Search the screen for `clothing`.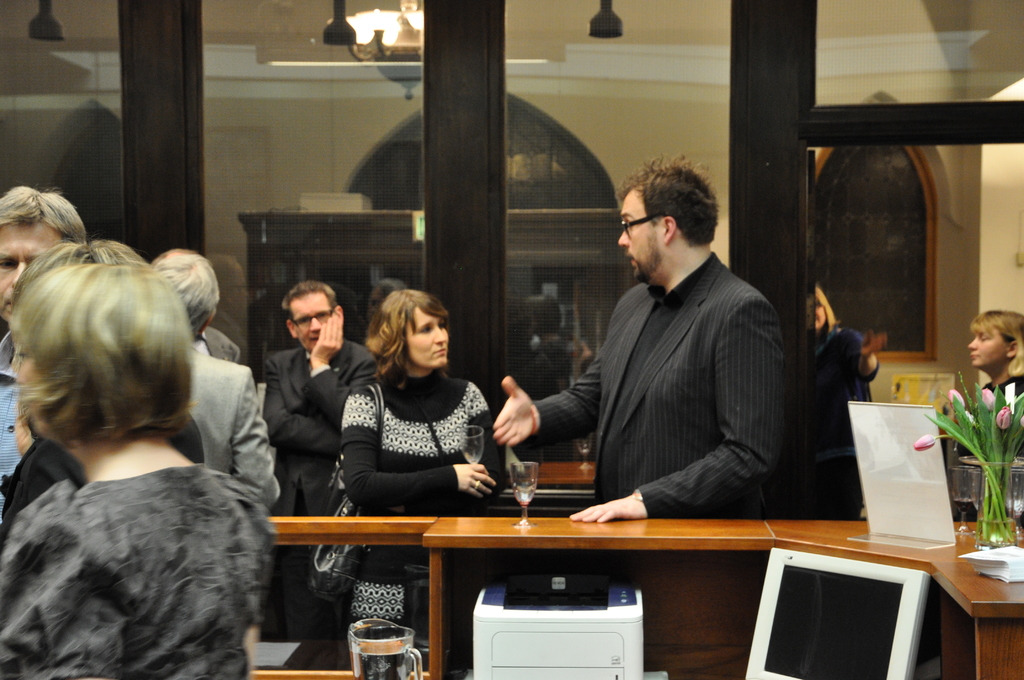
Found at select_region(0, 328, 33, 474).
